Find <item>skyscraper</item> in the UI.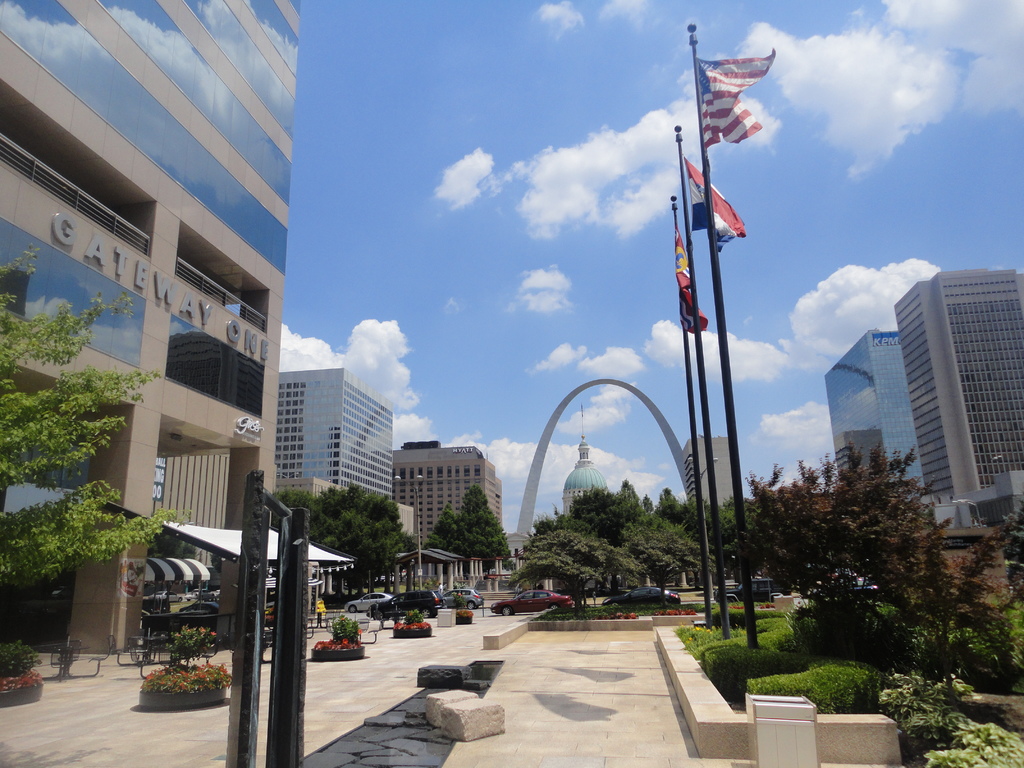
UI element at rect(822, 337, 929, 469).
